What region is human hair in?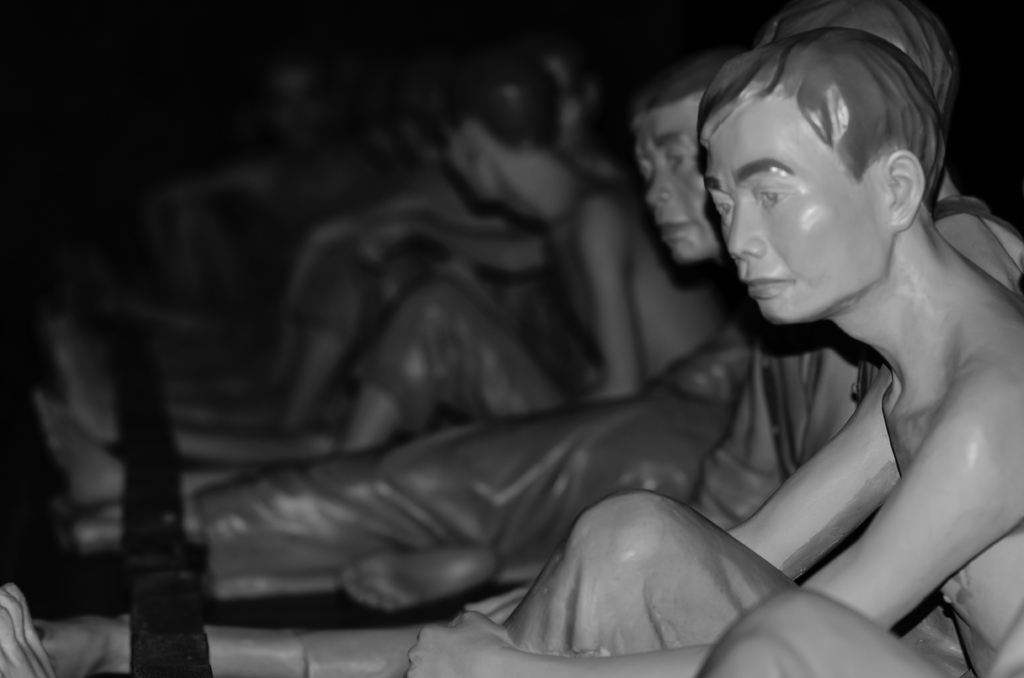
locate(426, 50, 563, 147).
